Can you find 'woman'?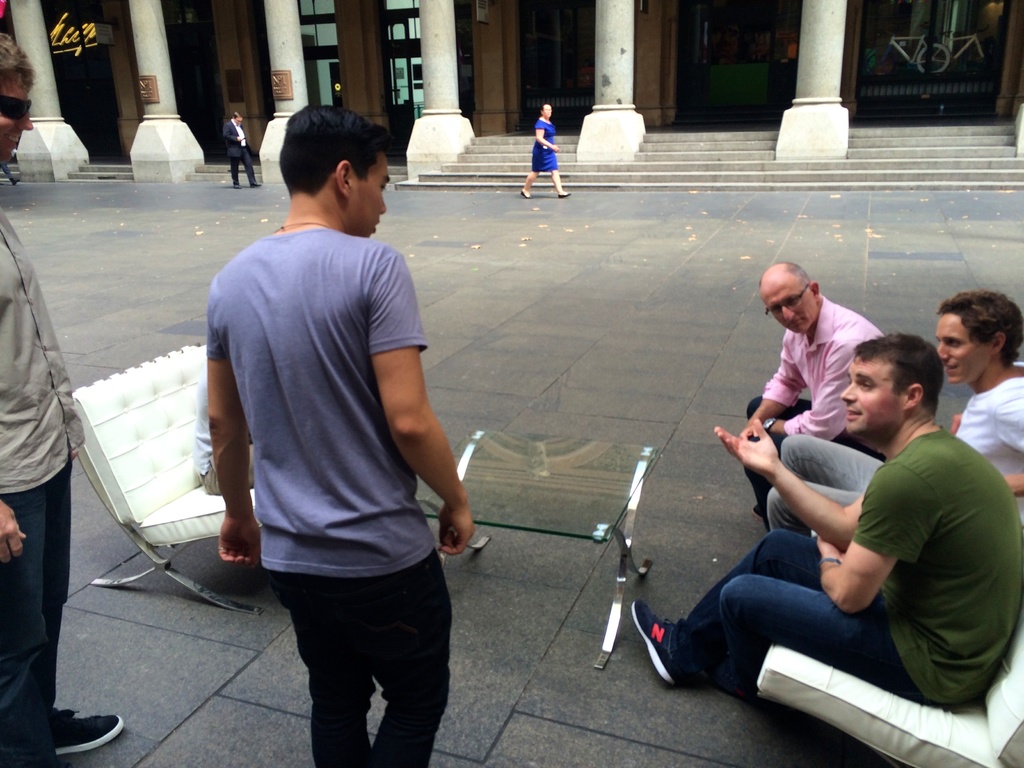
Yes, bounding box: (671,317,992,737).
